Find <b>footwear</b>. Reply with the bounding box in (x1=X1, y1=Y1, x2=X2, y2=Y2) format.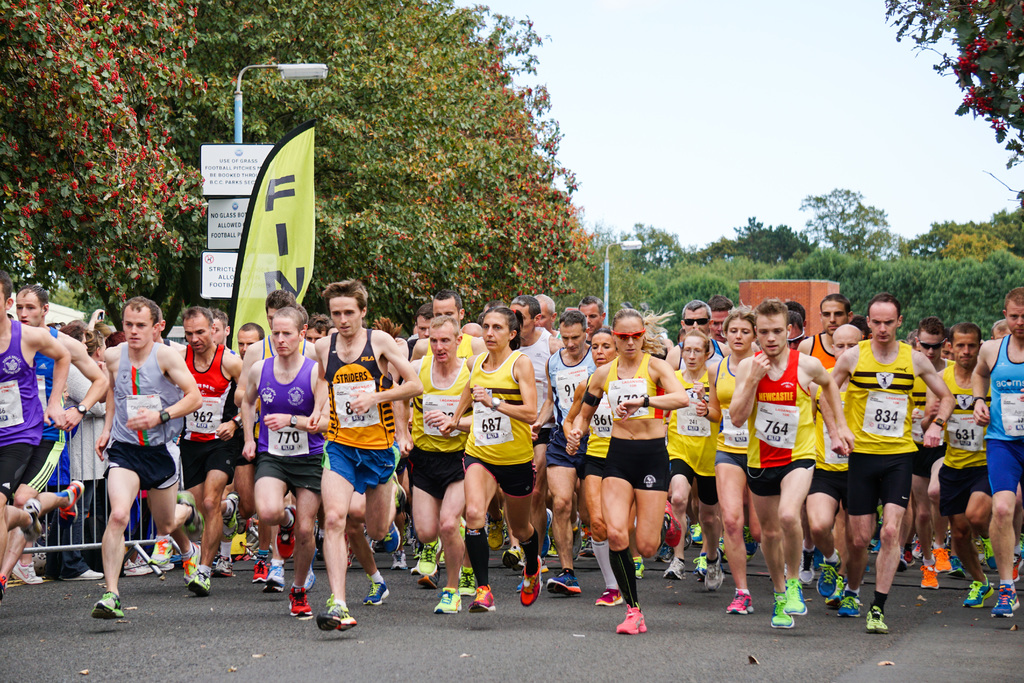
(x1=960, y1=580, x2=997, y2=611).
